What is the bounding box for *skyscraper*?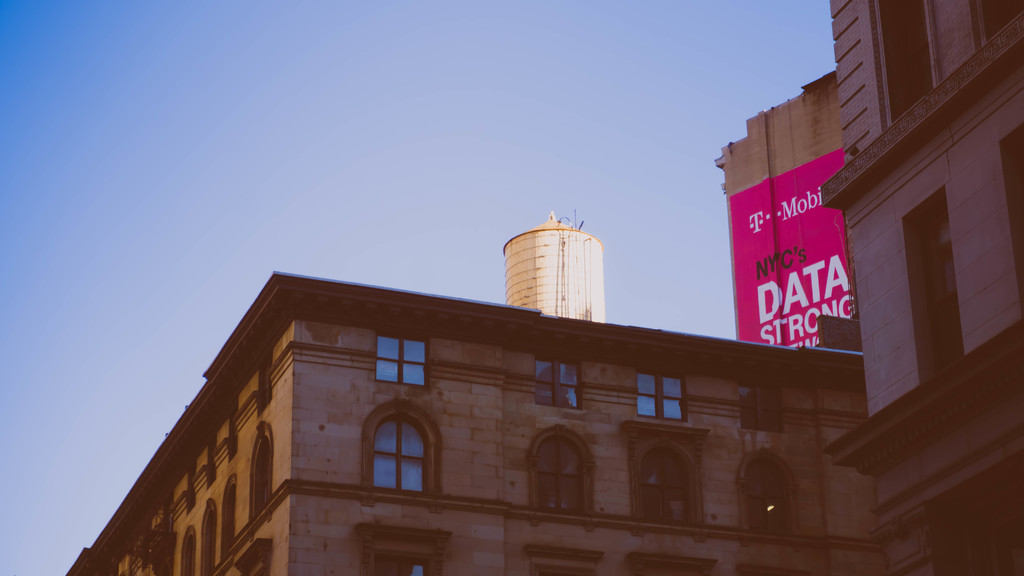
bbox=(500, 209, 601, 322).
